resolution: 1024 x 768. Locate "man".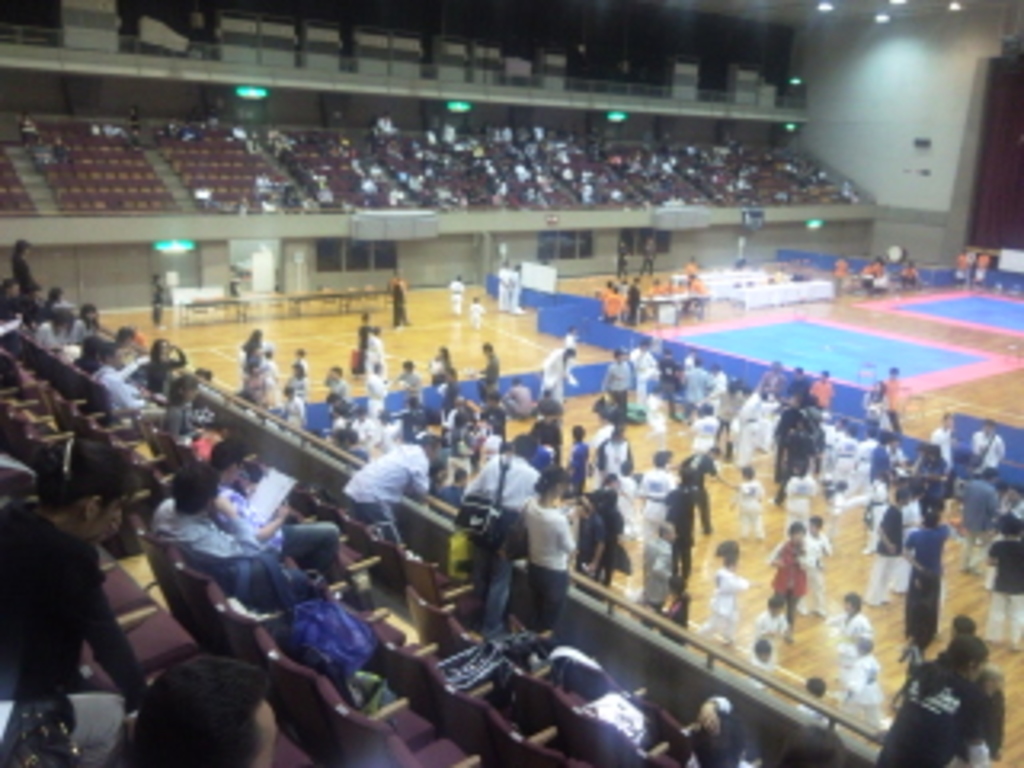
region(362, 358, 394, 429).
